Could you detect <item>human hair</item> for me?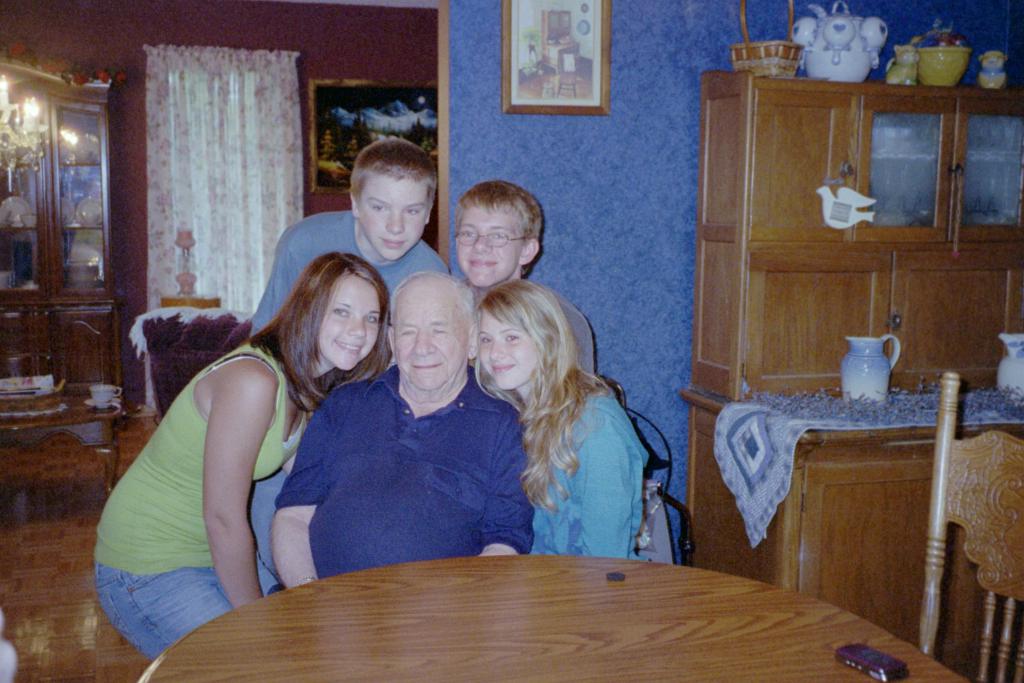
Detection result: rect(346, 137, 435, 213).
